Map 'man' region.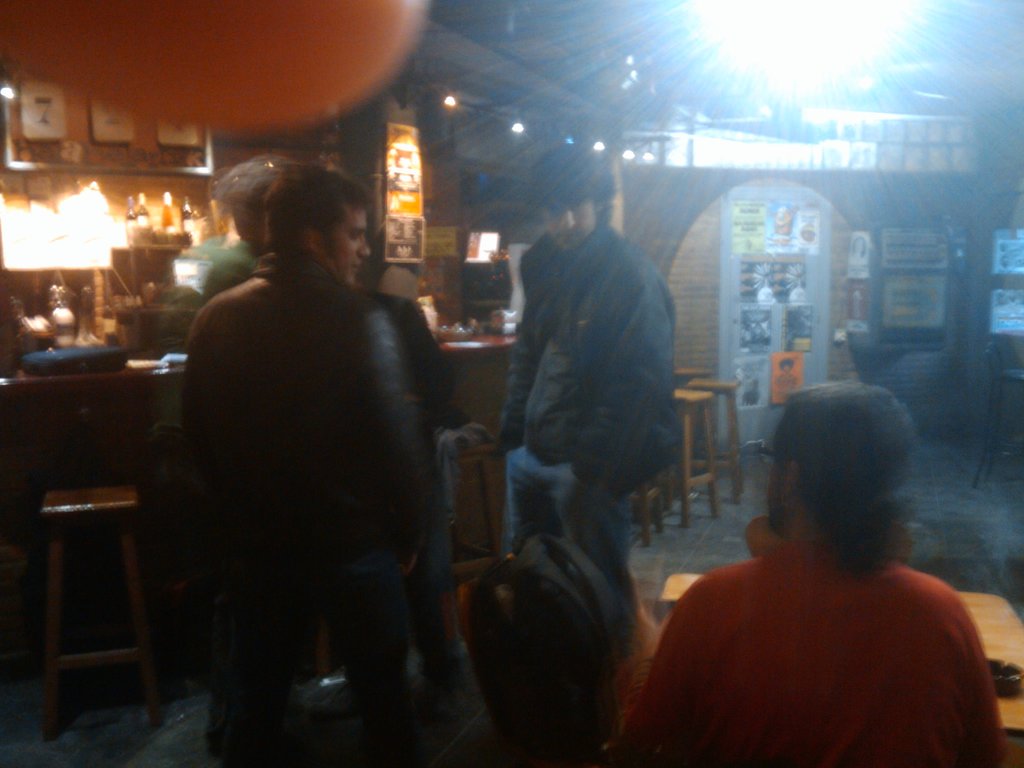
Mapped to (596, 377, 1008, 767).
